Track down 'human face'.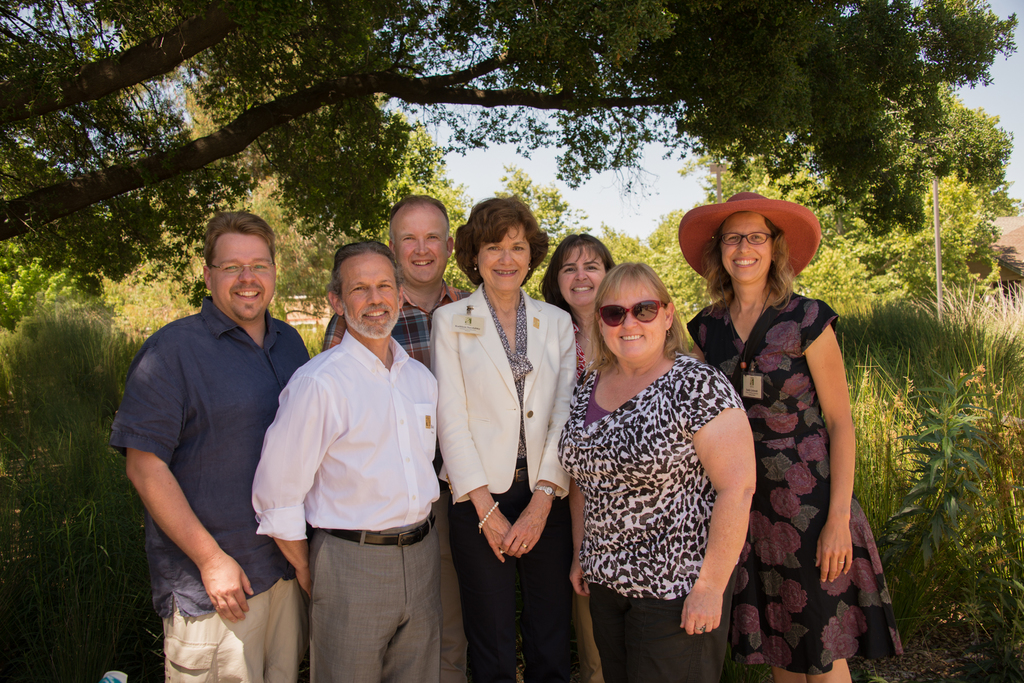
Tracked to x1=719 y1=213 x2=772 y2=283.
